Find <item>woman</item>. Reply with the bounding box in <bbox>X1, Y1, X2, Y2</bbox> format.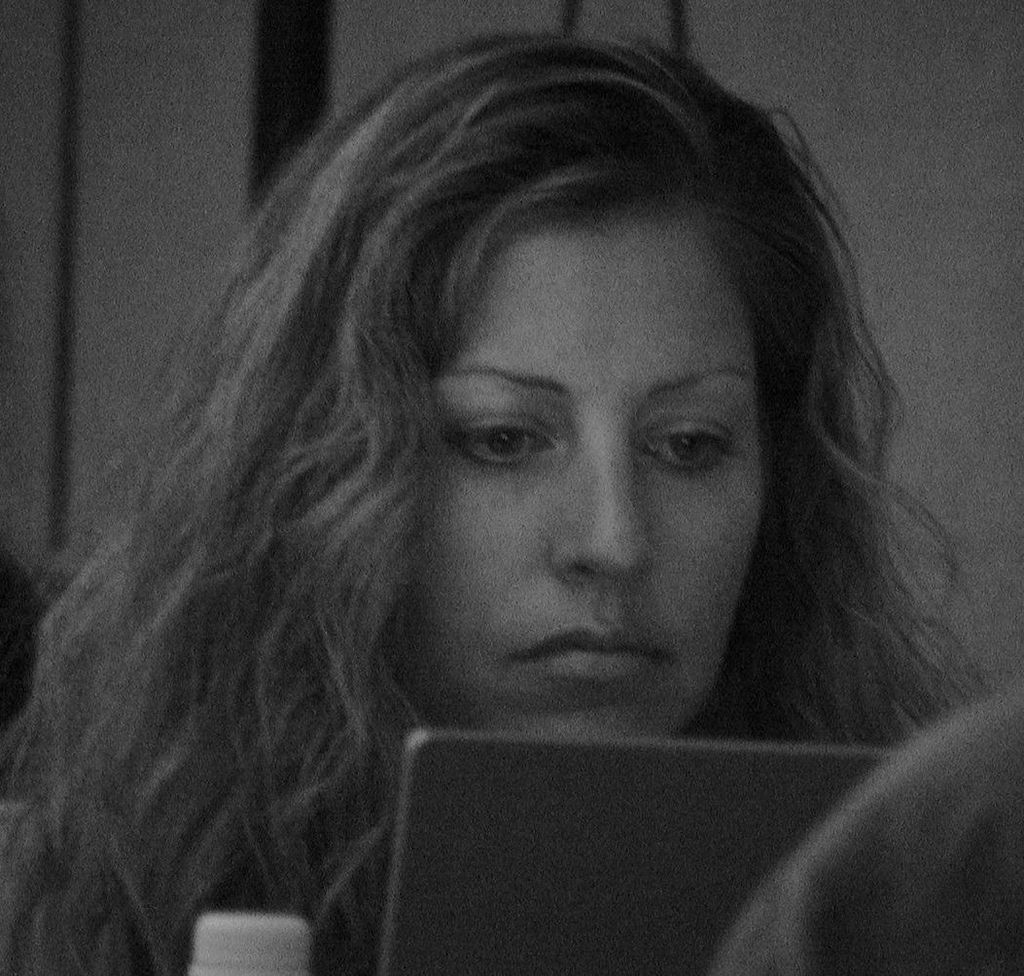
<bbox>25, 0, 1011, 954</bbox>.
